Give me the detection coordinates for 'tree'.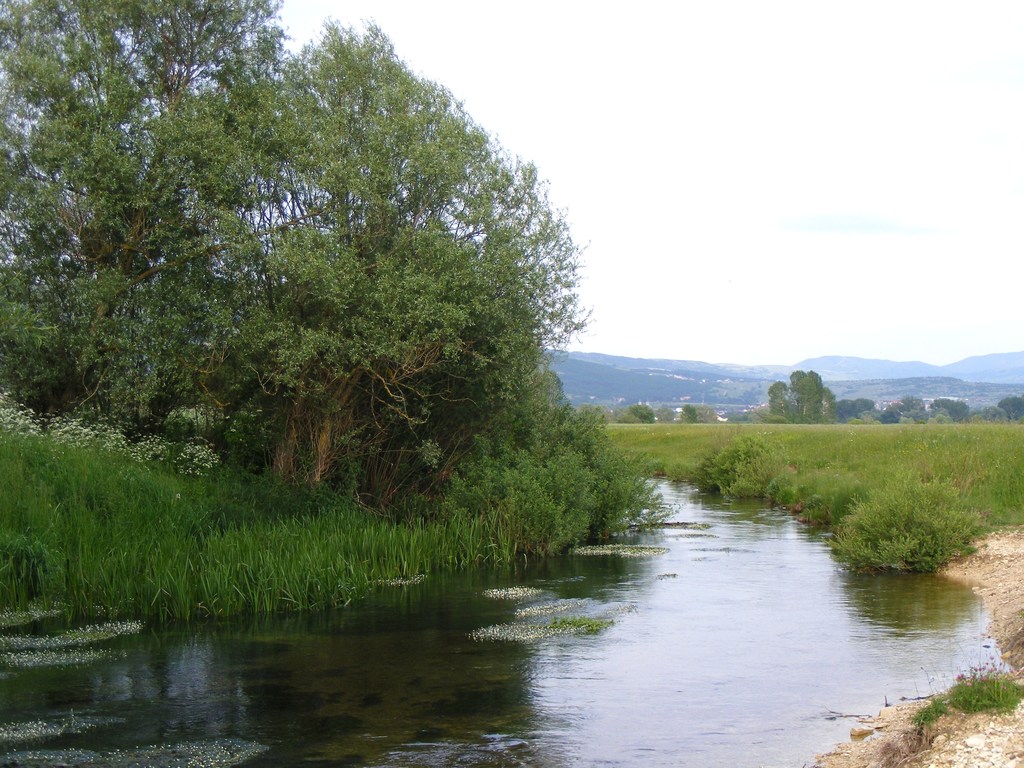
[764, 379, 794, 424].
